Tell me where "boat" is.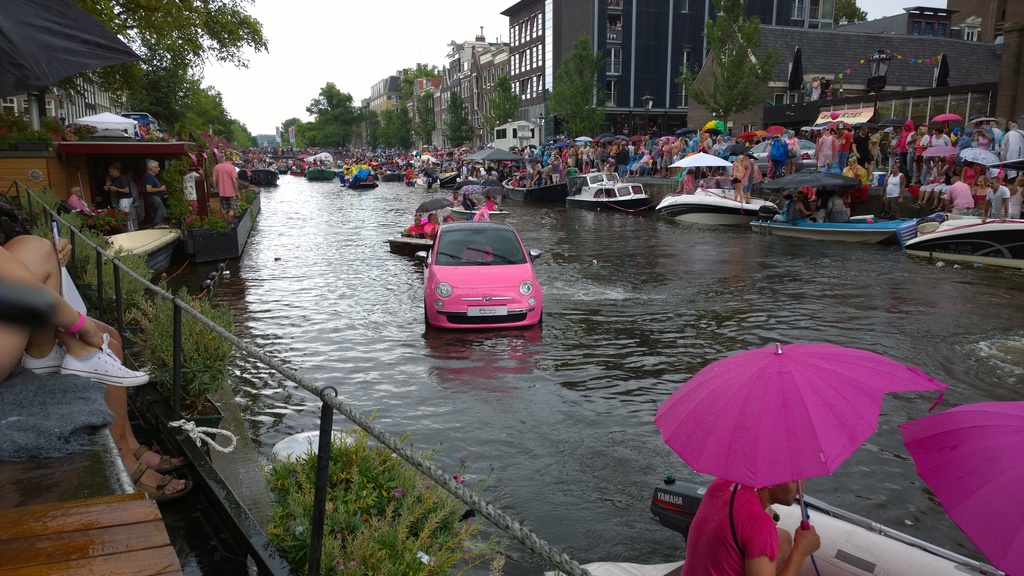
"boat" is at left=241, top=159, right=279, bottom=188.
